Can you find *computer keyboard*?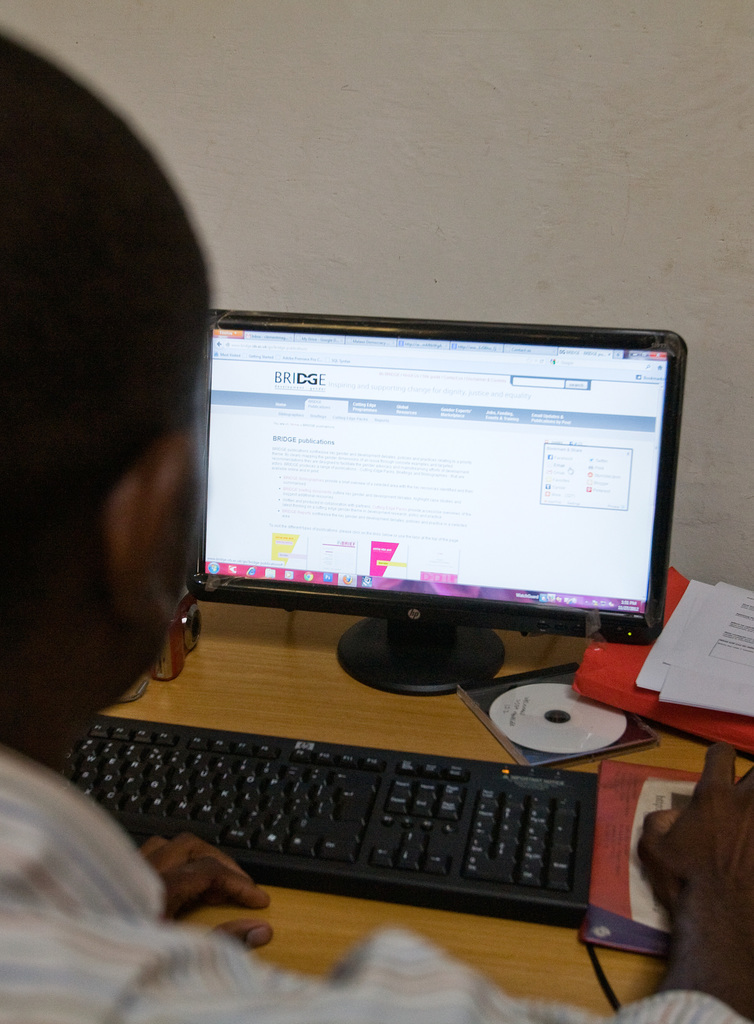
Yes, bounding box: 72/712/600/926.
